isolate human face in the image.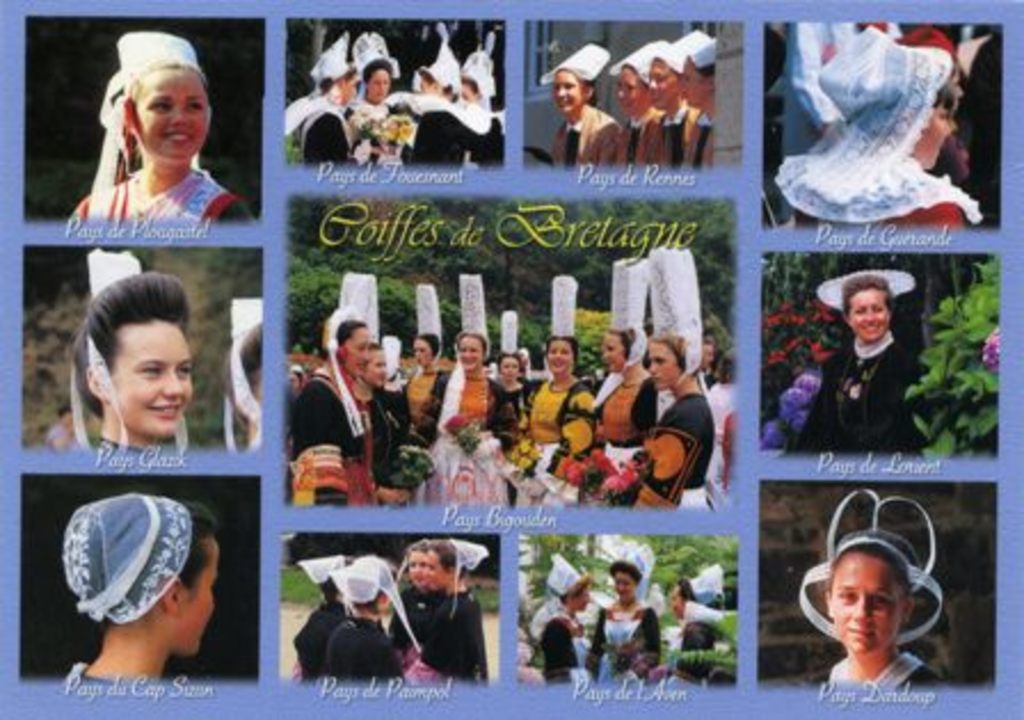
Isolated region: [672,55,709,107].
